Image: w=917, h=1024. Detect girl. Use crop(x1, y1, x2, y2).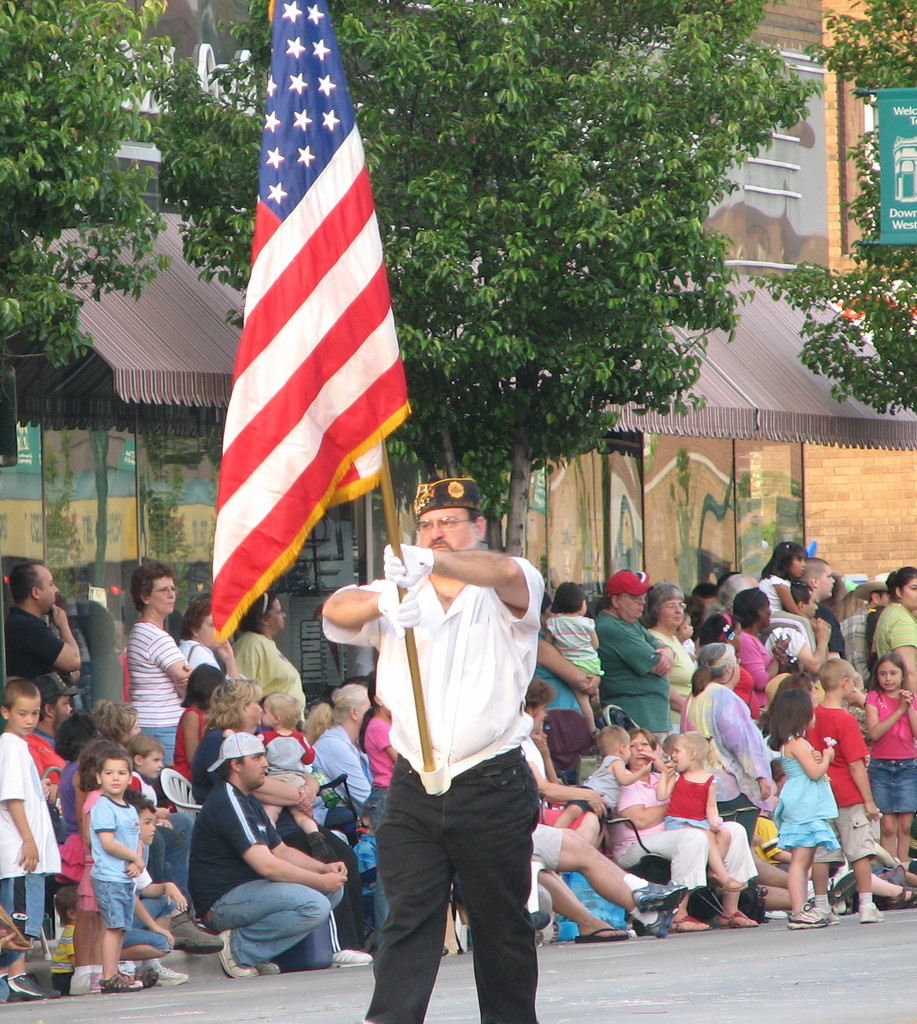
crop(170, 661, 228, 783).
